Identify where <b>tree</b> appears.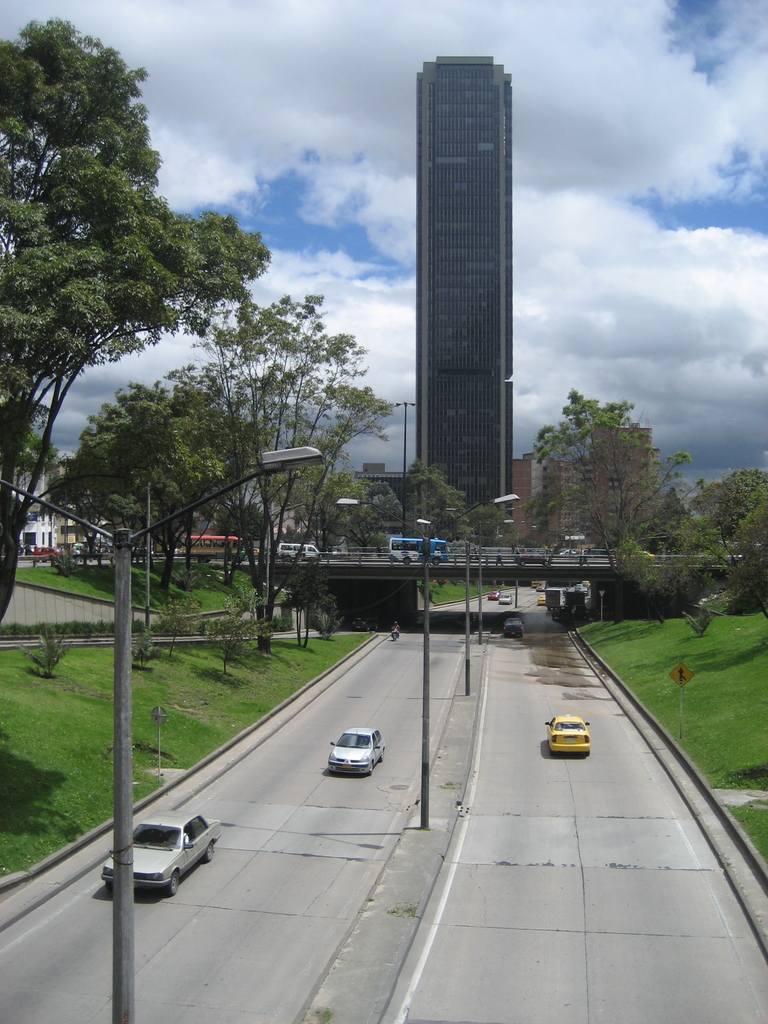
Appears at (left=529, top=390, right=696, bottom=603).
